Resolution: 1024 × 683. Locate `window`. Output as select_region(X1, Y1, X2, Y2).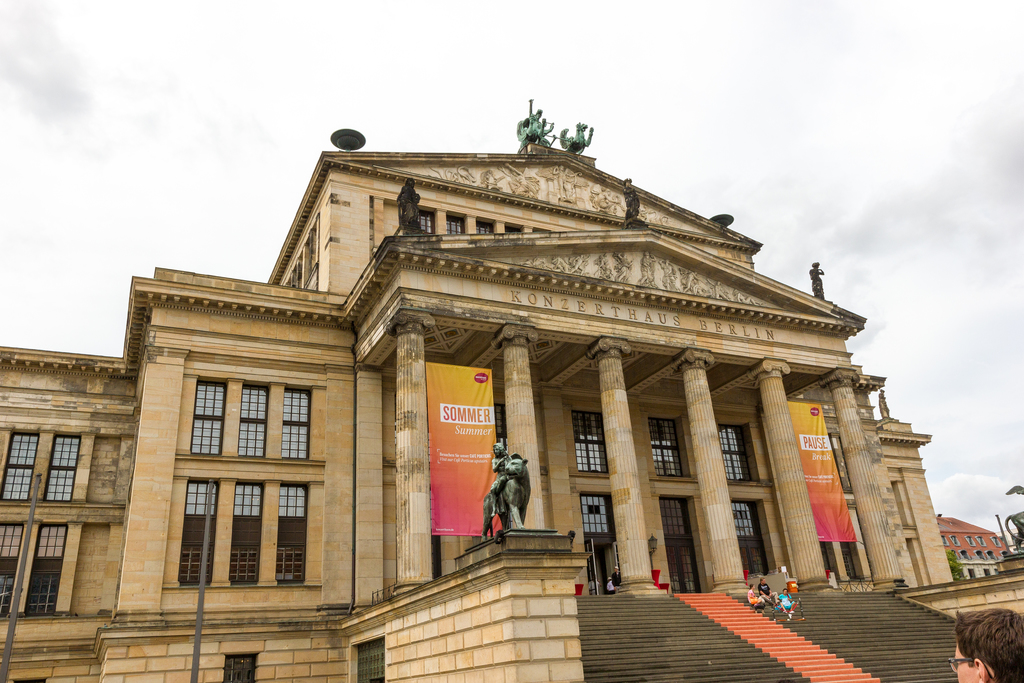
select_region(280, 213, 335, 292).
